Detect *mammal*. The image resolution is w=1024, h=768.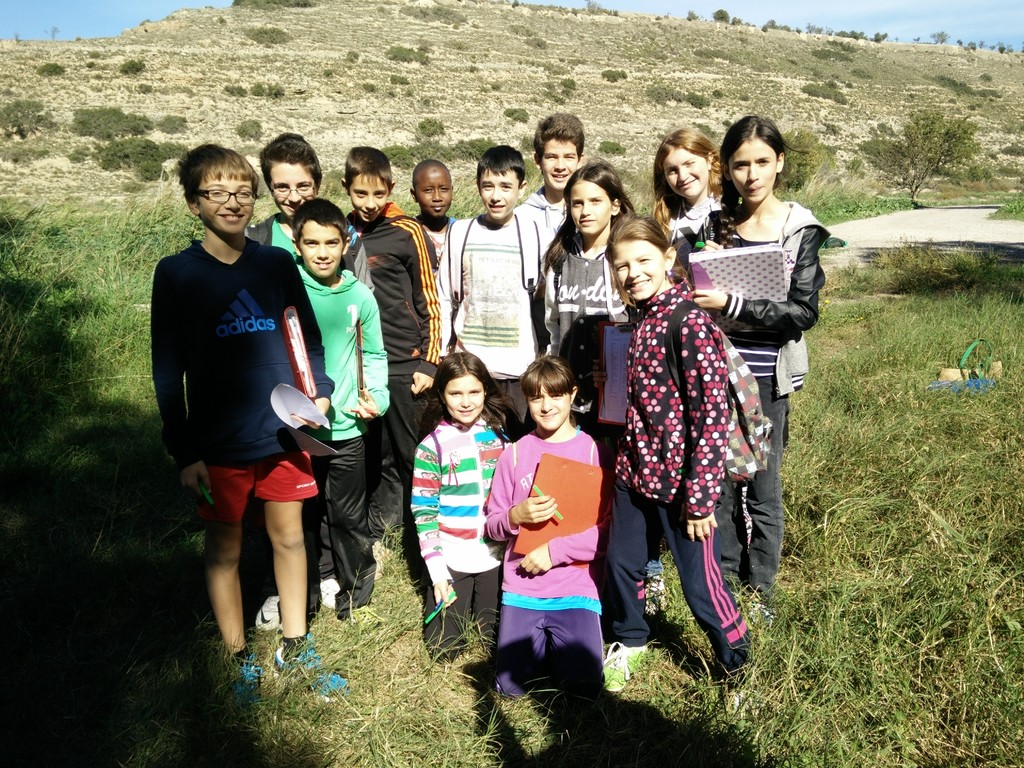
[538,157,652,607].
